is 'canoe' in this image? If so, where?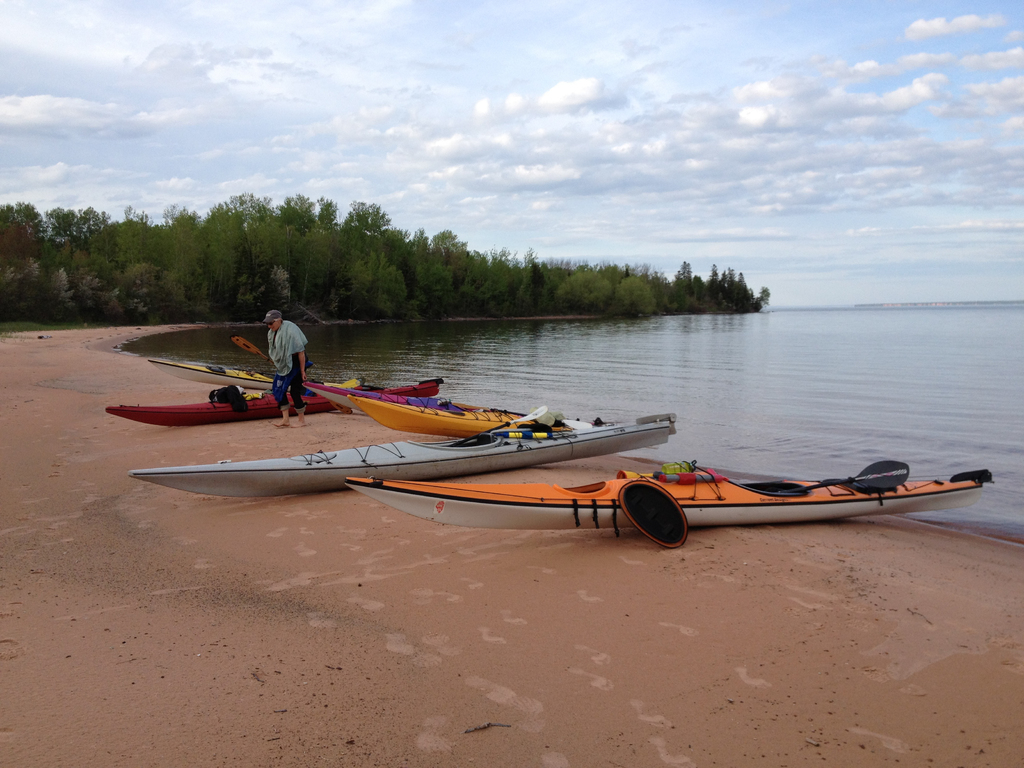
Yes, at (300,379,570,437).
